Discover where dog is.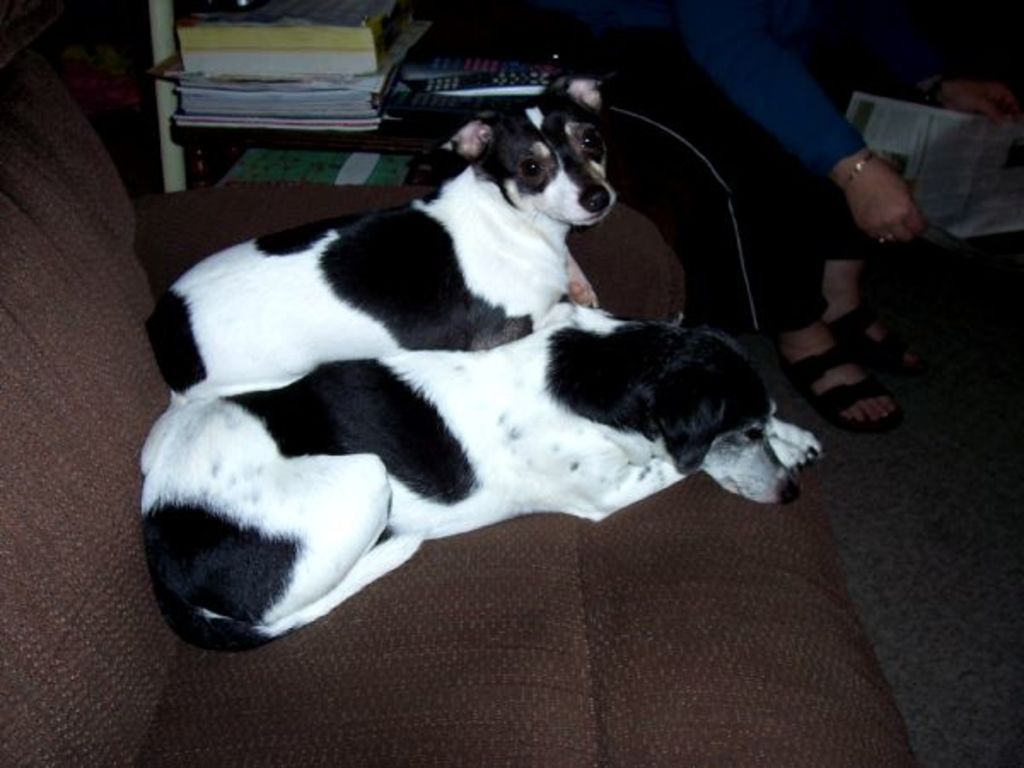
Discovered at <region>140, 316, 809, 654</region>.
